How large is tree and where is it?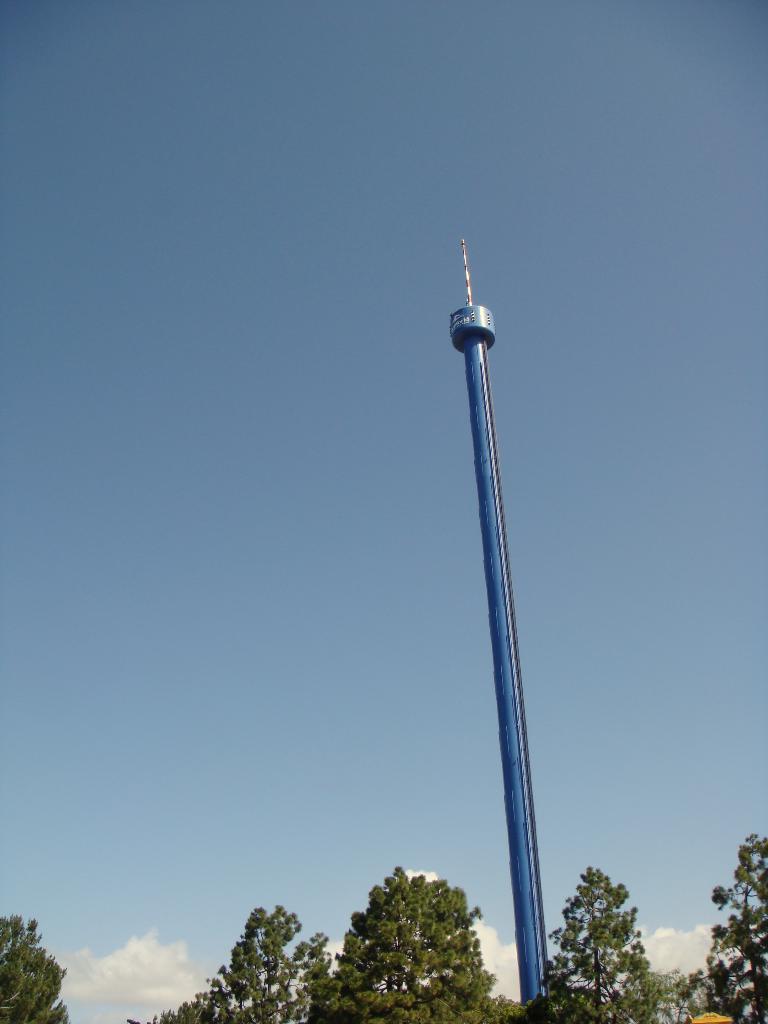
Bounding box: [0, 897, 66, 1020].
